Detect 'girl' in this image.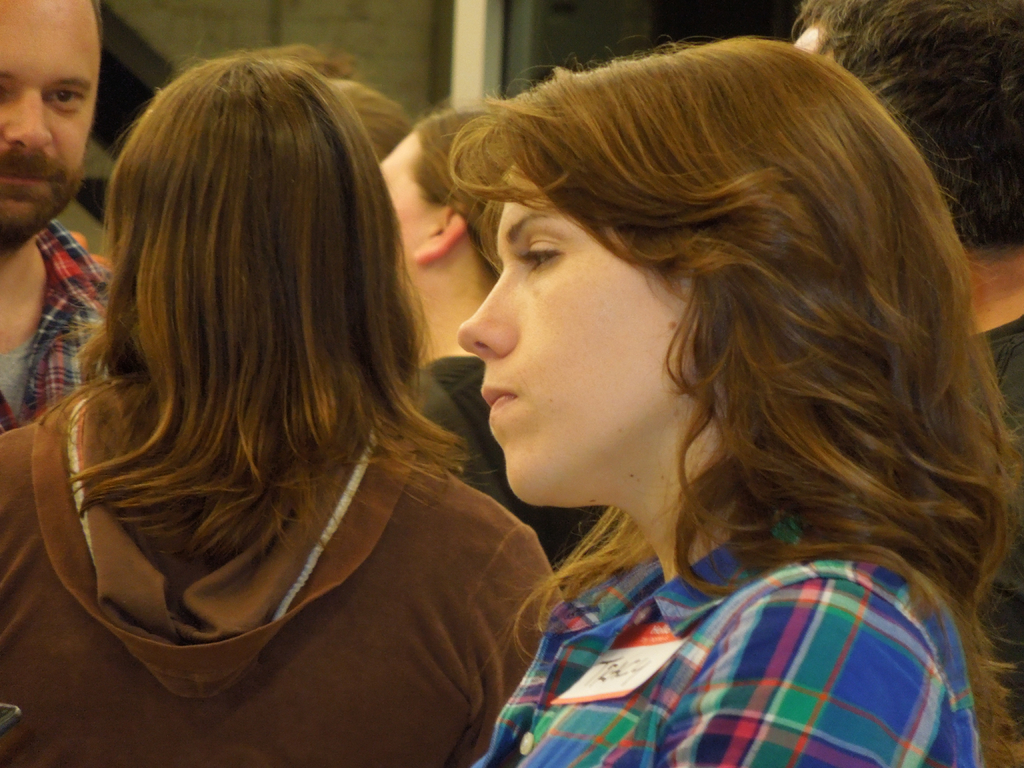
Detection: l=0, t=52, r=564, b=767.
